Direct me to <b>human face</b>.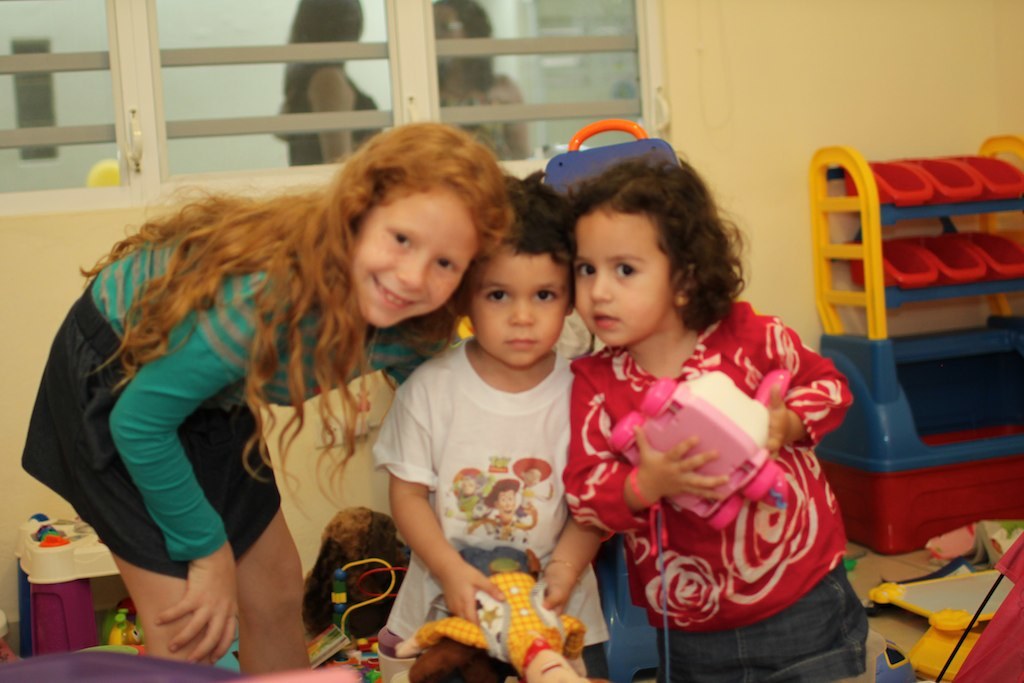
Direction: (348,186,475,329).
